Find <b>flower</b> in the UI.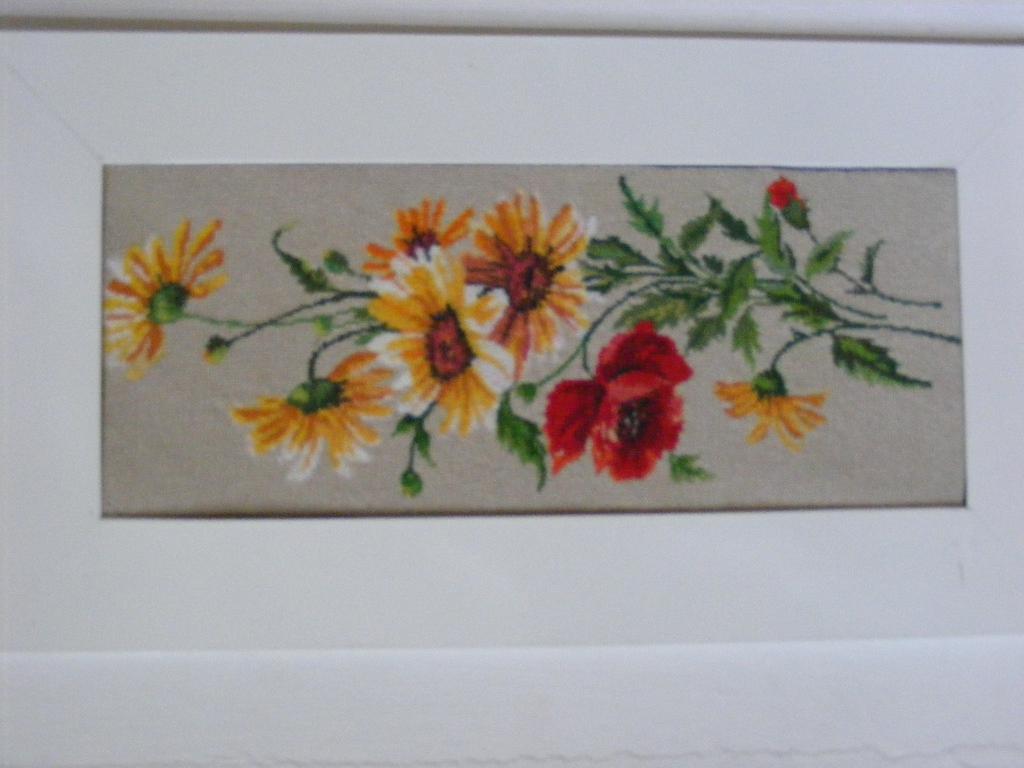
UI element at (left=715, top=382, right=830, bottom=447).
